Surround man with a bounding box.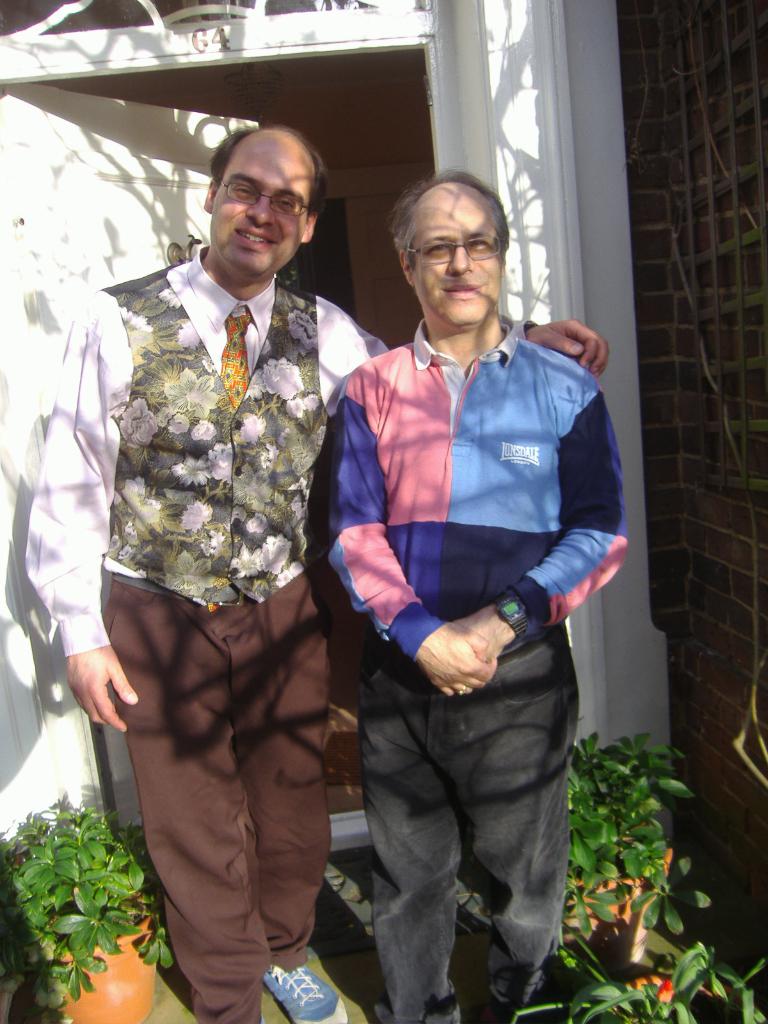
<bbox>25, 127, 616, 1023</bbox>.
